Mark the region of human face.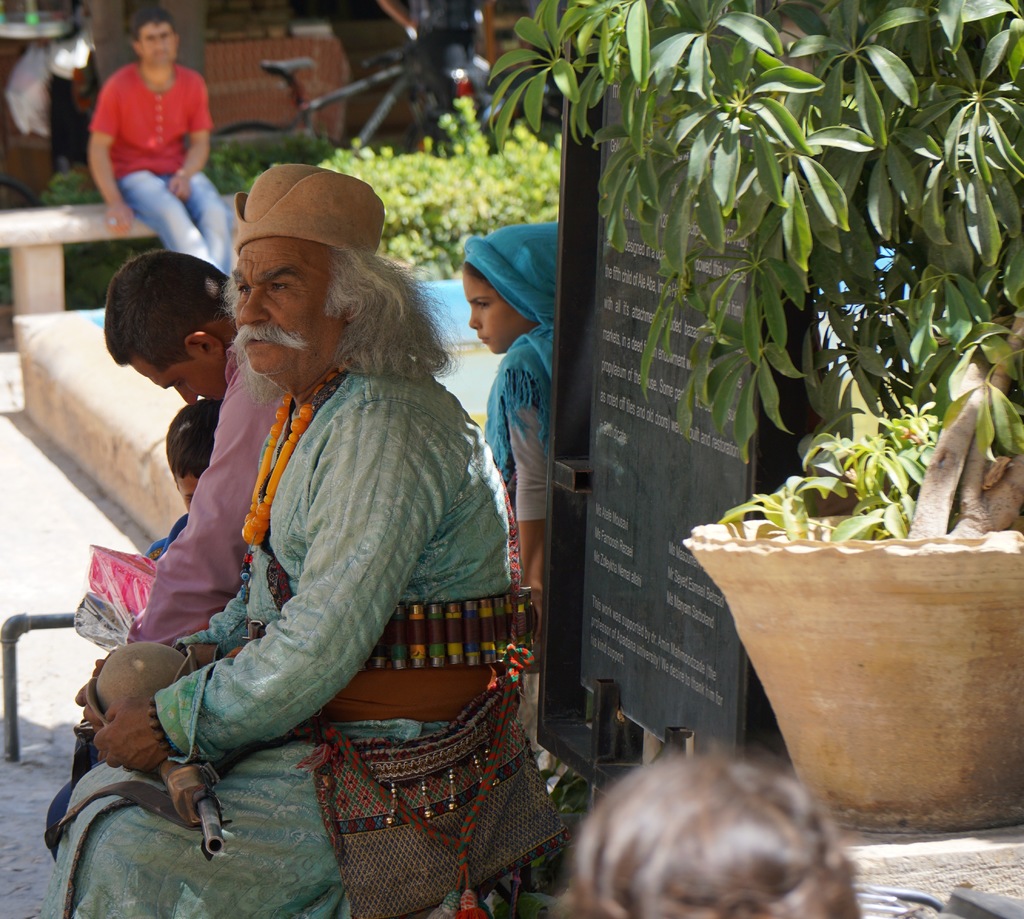
Region: box(237, 239, 347, 366).
